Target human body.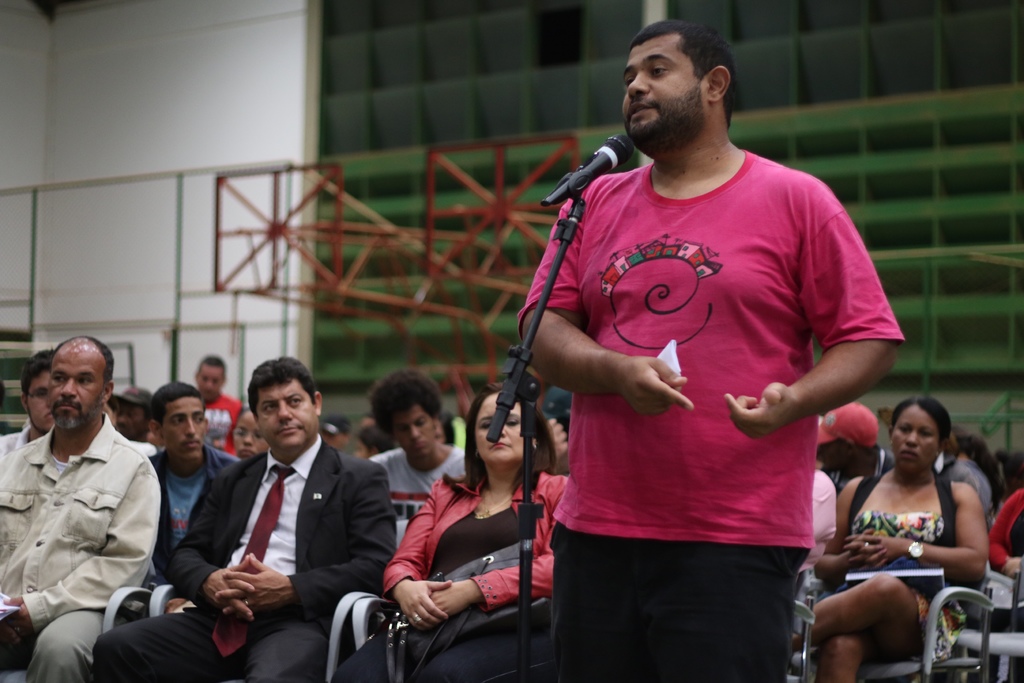
Target region: (196, 348, 244, 456).
